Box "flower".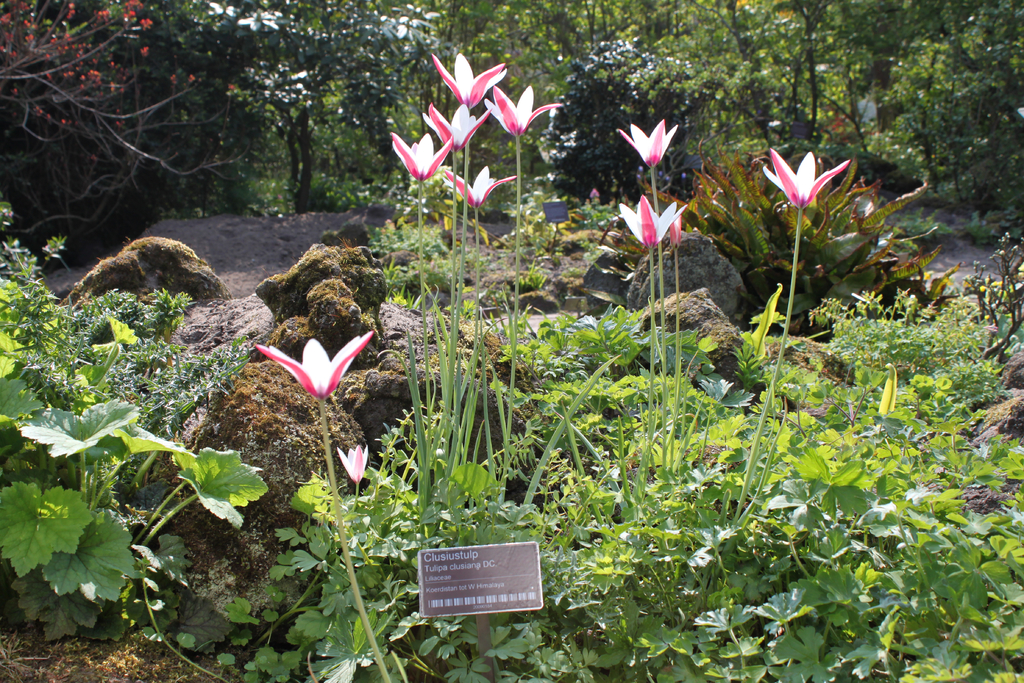
(x1=616, y1=193, x2=688, y2=250).
